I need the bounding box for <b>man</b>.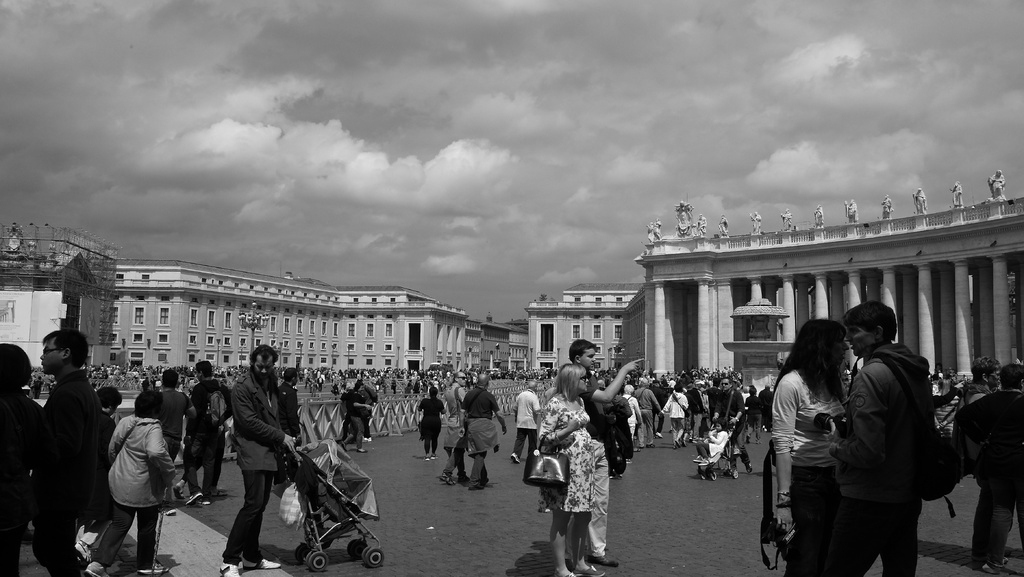
Here it is: x1=163, y1=369, x2=199, y2=519.
